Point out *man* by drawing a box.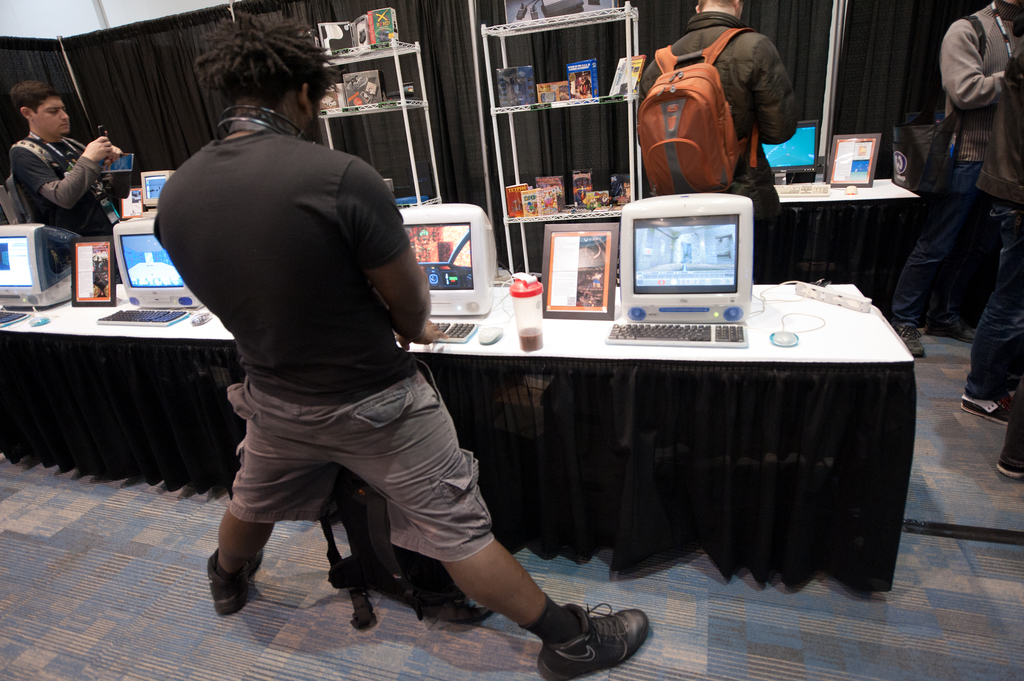
x1=0 y1=81 x2=119 y2=243.
